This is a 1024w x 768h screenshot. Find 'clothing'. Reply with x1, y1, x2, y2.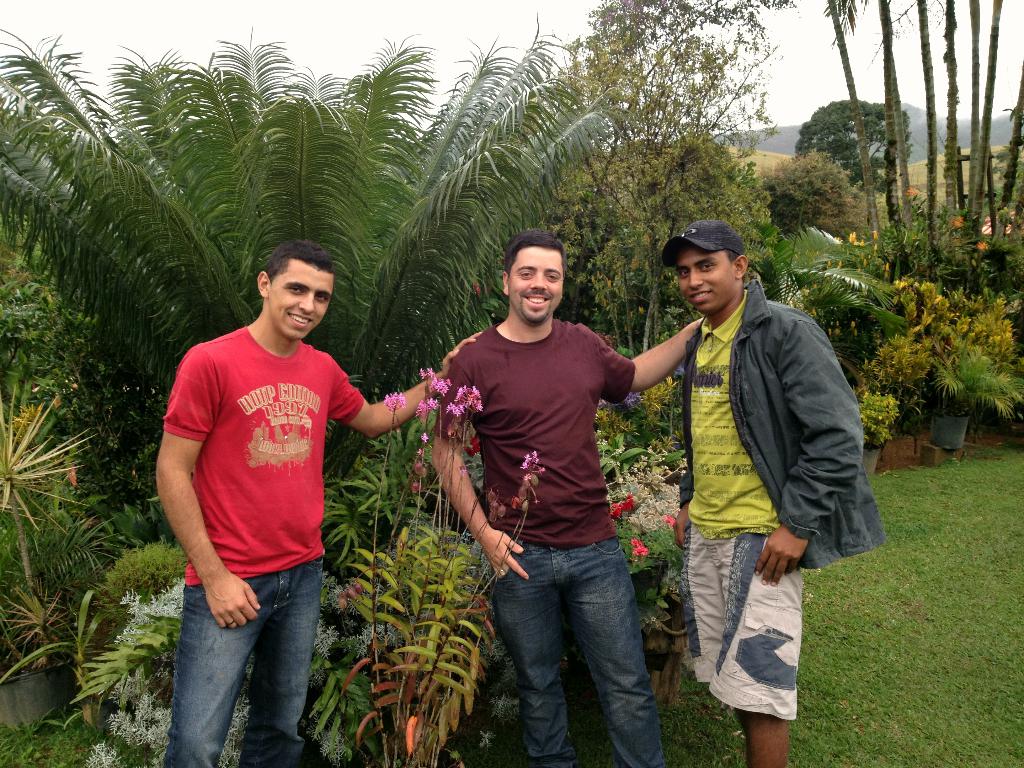
668, 273, 884, 721.
